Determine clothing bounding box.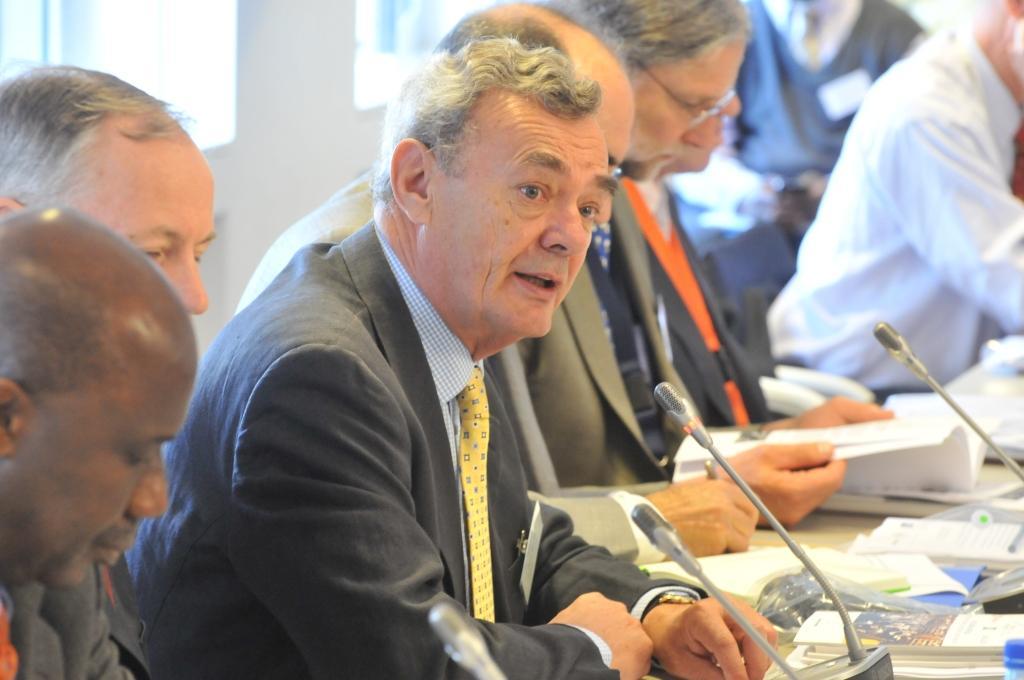
Determined: (537, 0, 756, 494).
